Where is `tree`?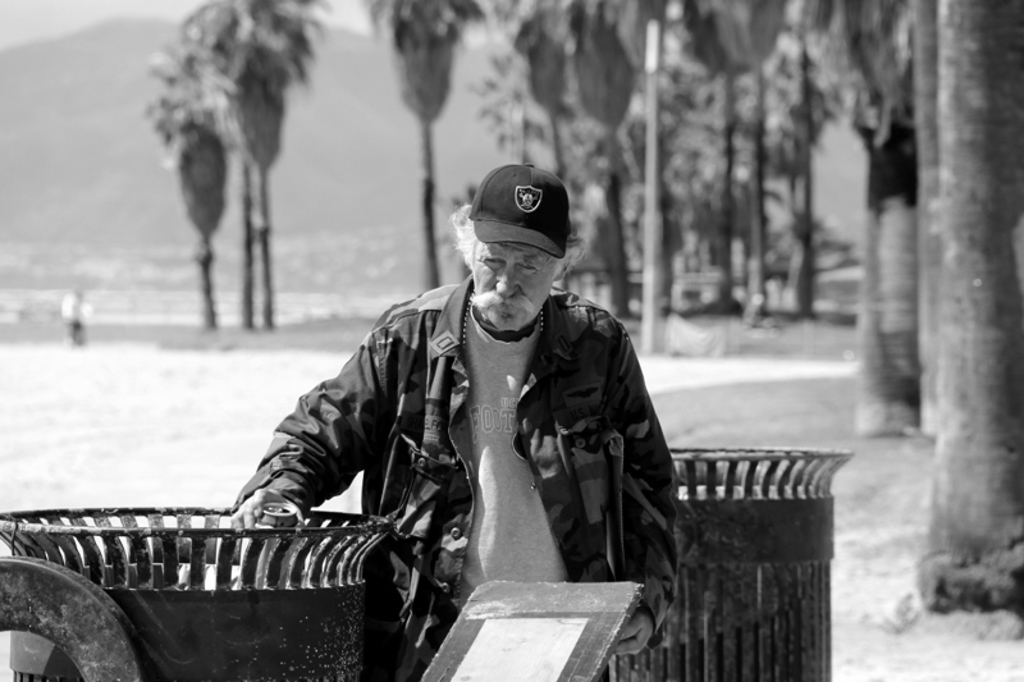
920, 0, 940, 440.
